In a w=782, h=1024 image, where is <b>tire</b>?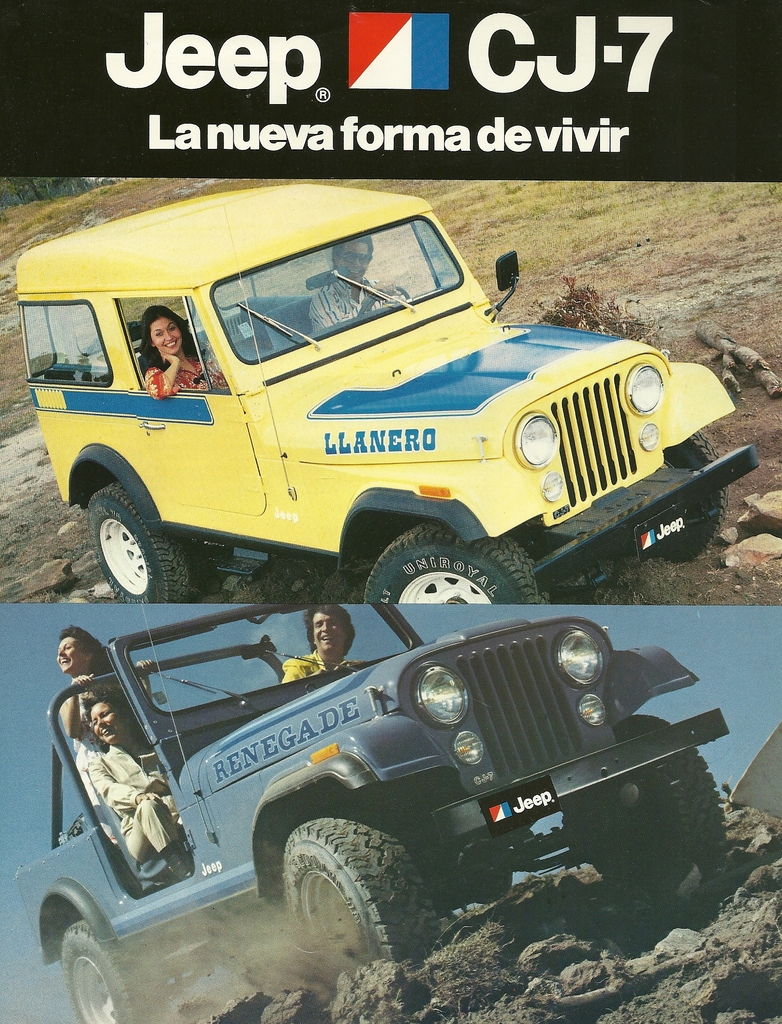
(280, 813, 436, 966).
